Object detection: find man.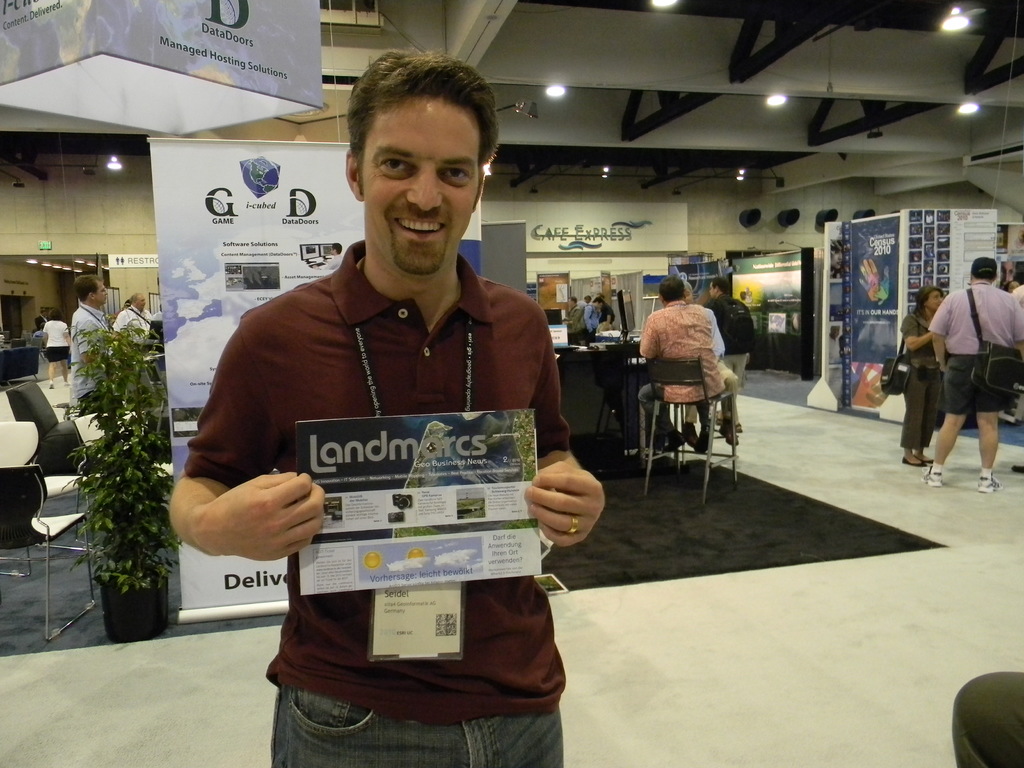
bbox=(66, 276, 111, 412).
